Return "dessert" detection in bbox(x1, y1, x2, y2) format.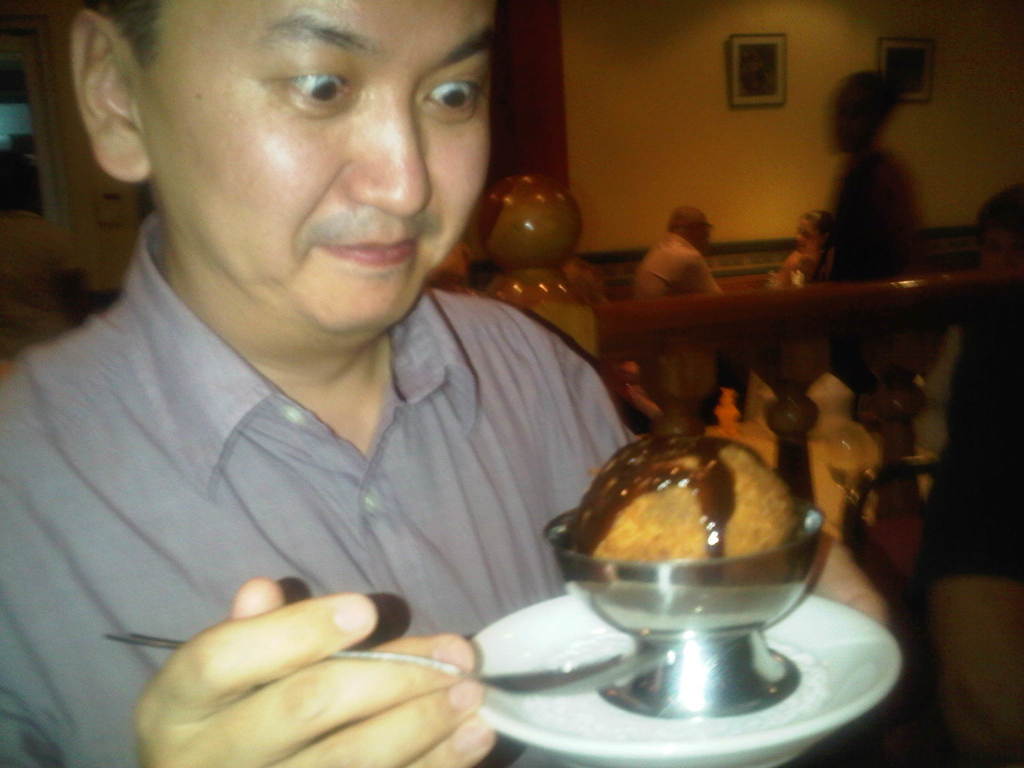
bbox(557, 455, 829, 635).
